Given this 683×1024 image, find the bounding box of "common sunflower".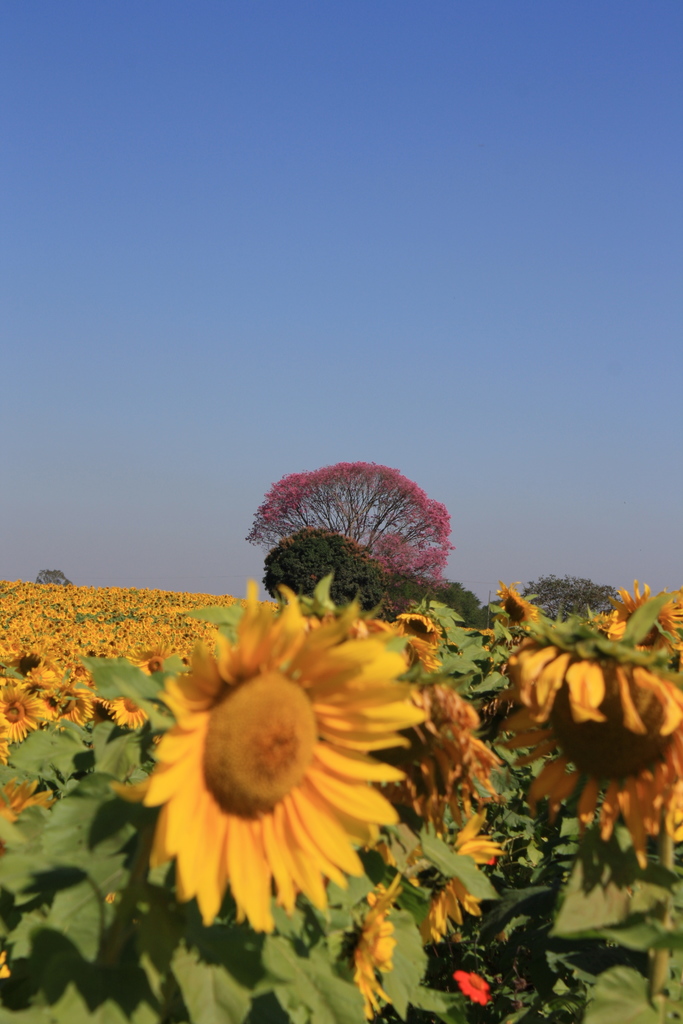
crop(481, 633, 682, 872).
